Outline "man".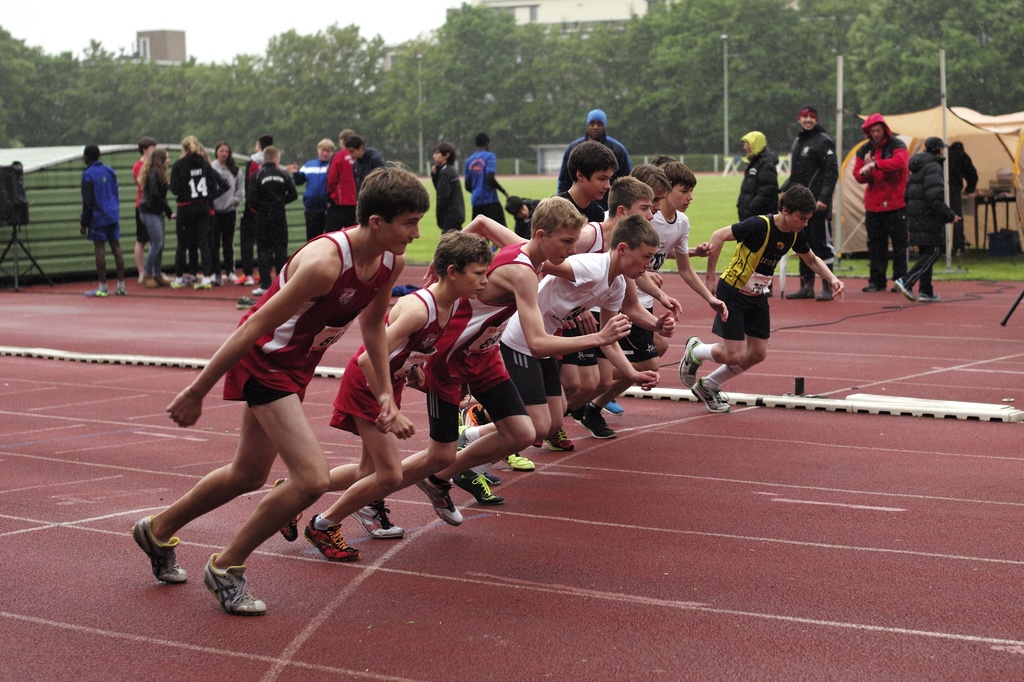
Outline: [461,131,520,237].
